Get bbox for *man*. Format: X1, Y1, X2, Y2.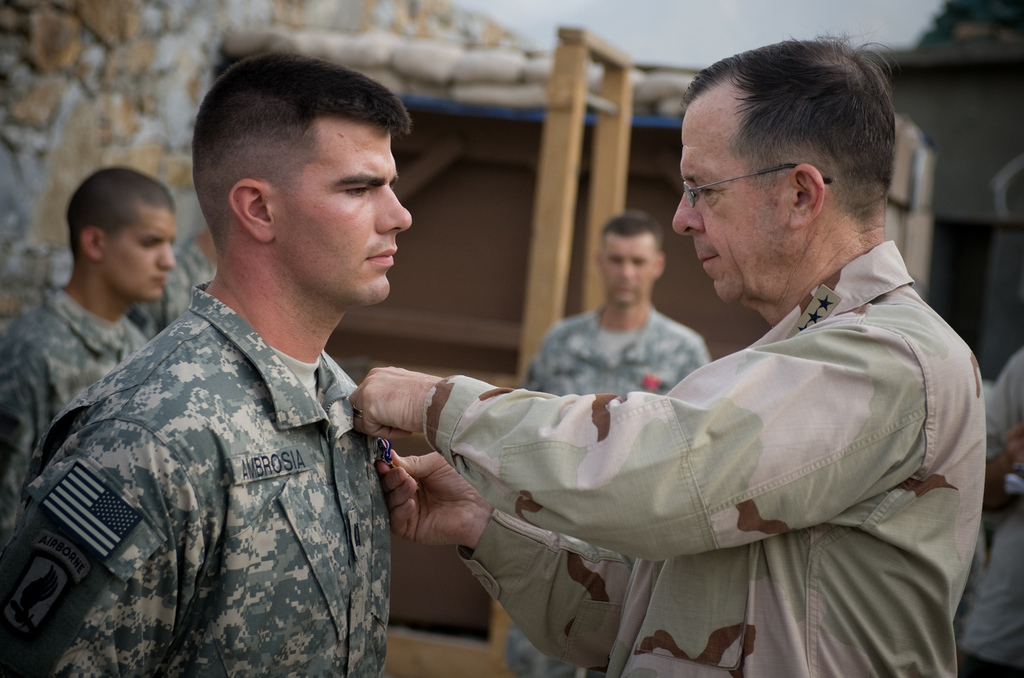
0, 161, 186, 536.
